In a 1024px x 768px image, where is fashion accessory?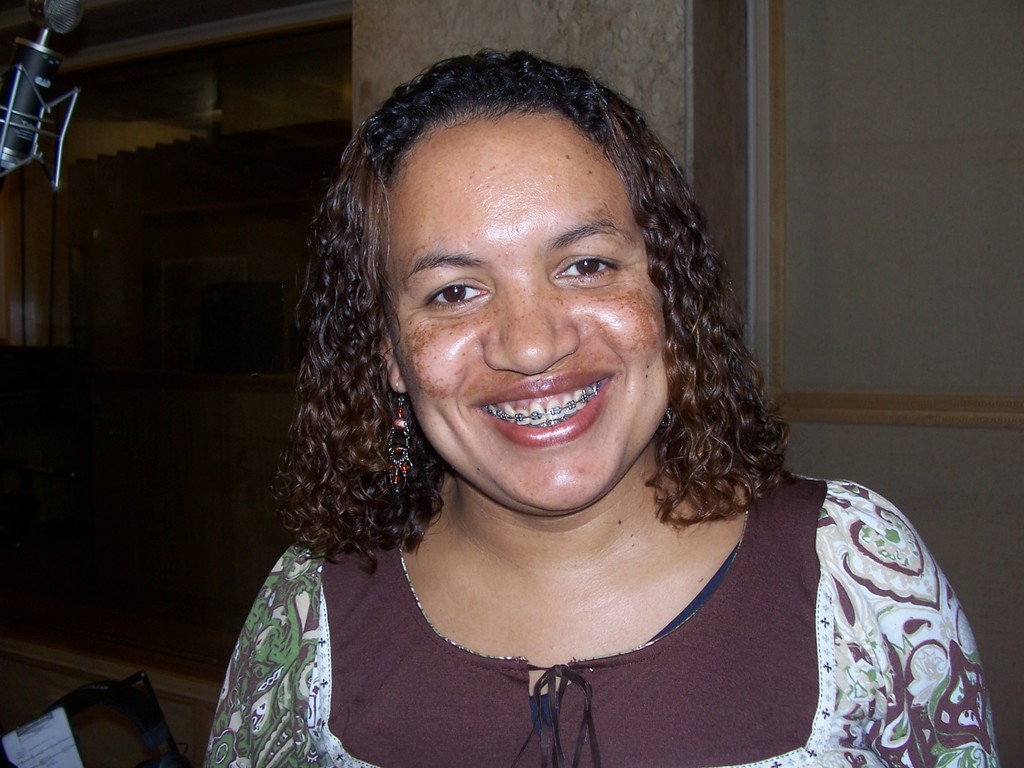
select_region(381, 379, 408, 499).
